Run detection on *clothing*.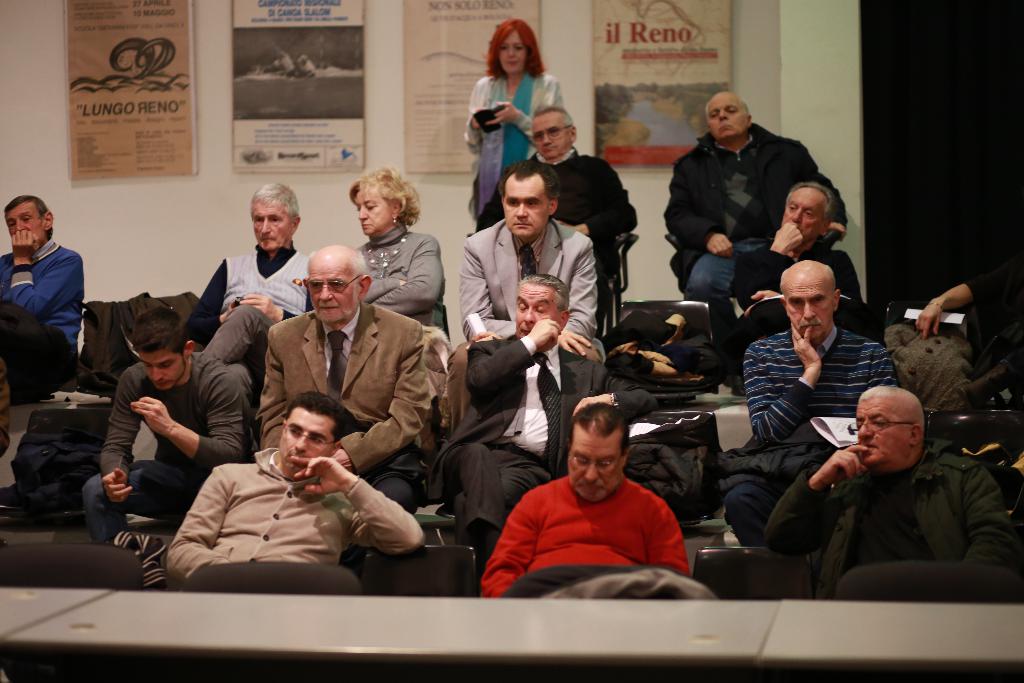
Result: [x1=433, y1=197, x2=612, y2=336].
